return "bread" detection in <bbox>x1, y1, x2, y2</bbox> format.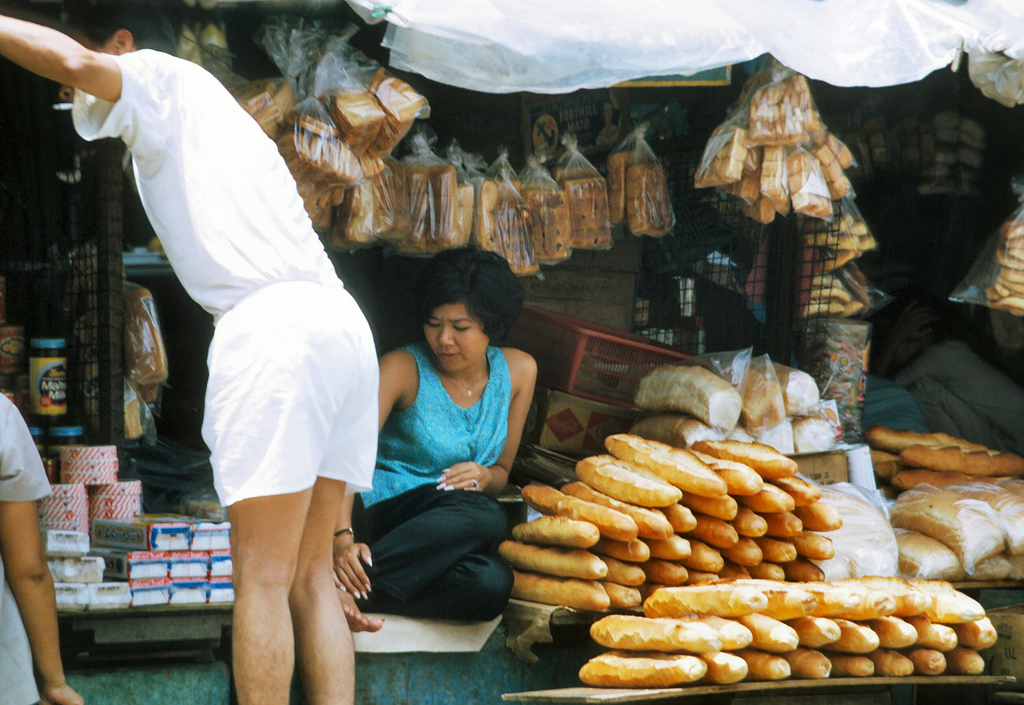
<bbox>123, 396, 148, 442</bbox>.
